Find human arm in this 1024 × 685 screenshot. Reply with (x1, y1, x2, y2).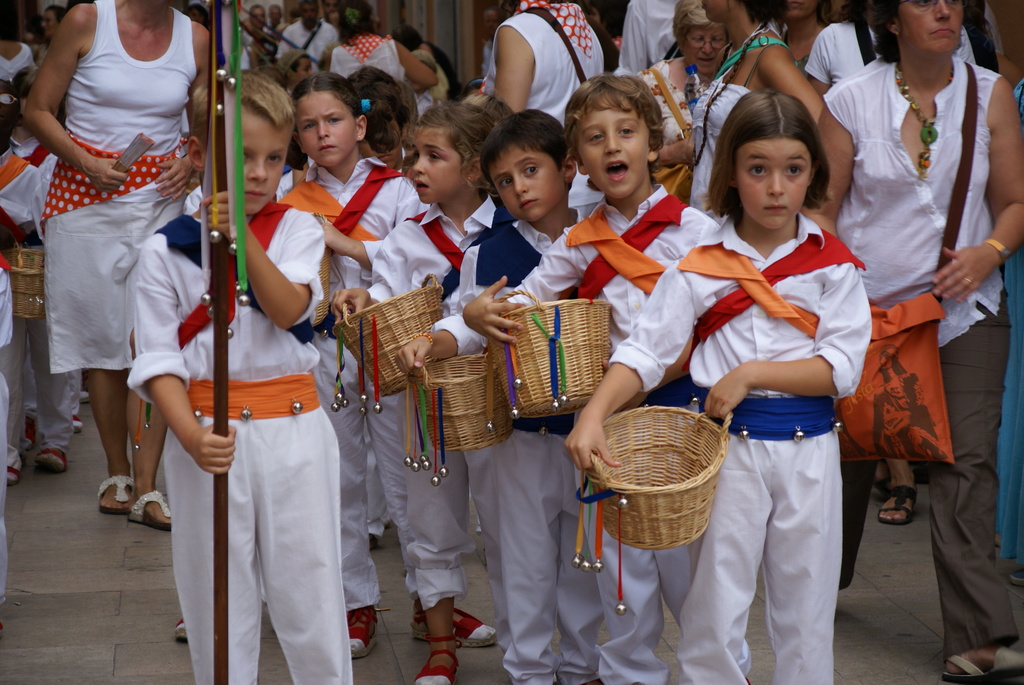
(317, 205, 386, 277).
